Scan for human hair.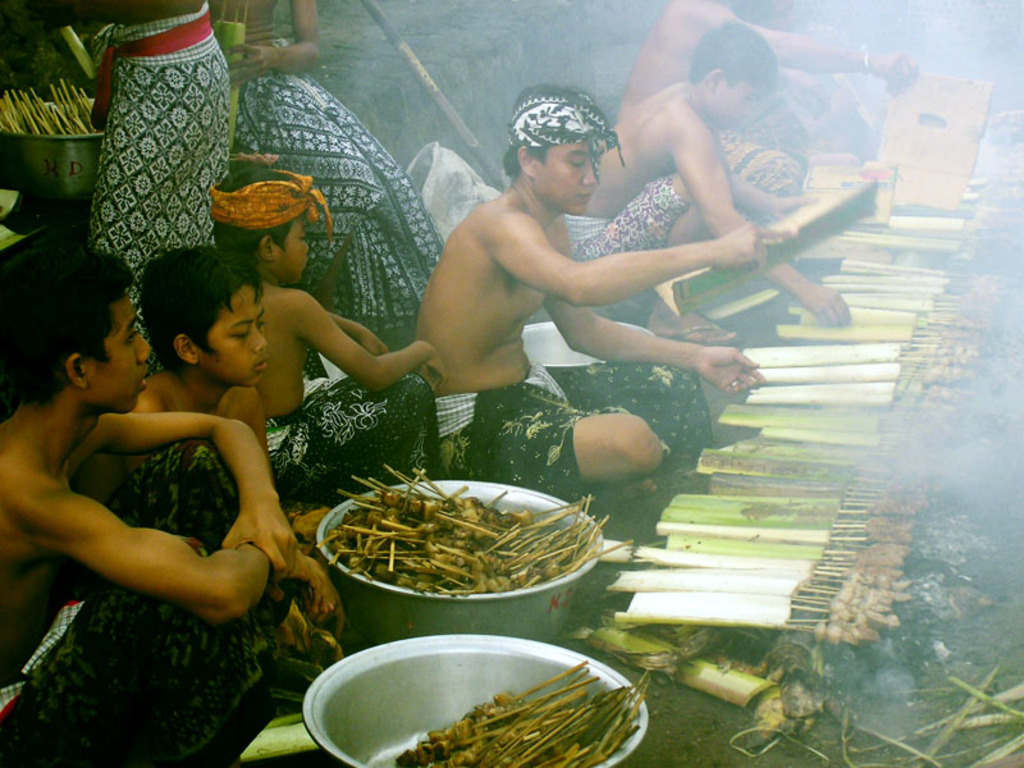
Scan result: l=218, t=164, r=296, b=256.
